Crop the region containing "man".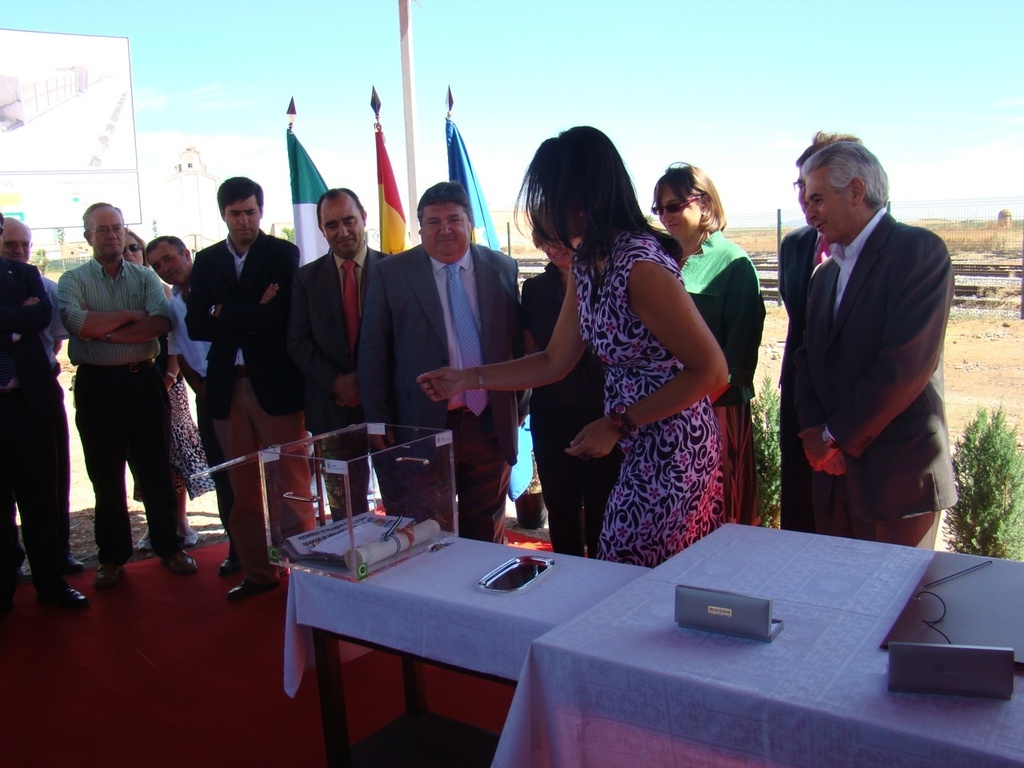
Crop region: {"left": 42, "top": 183, "right": 186, "bottom": 619}.
